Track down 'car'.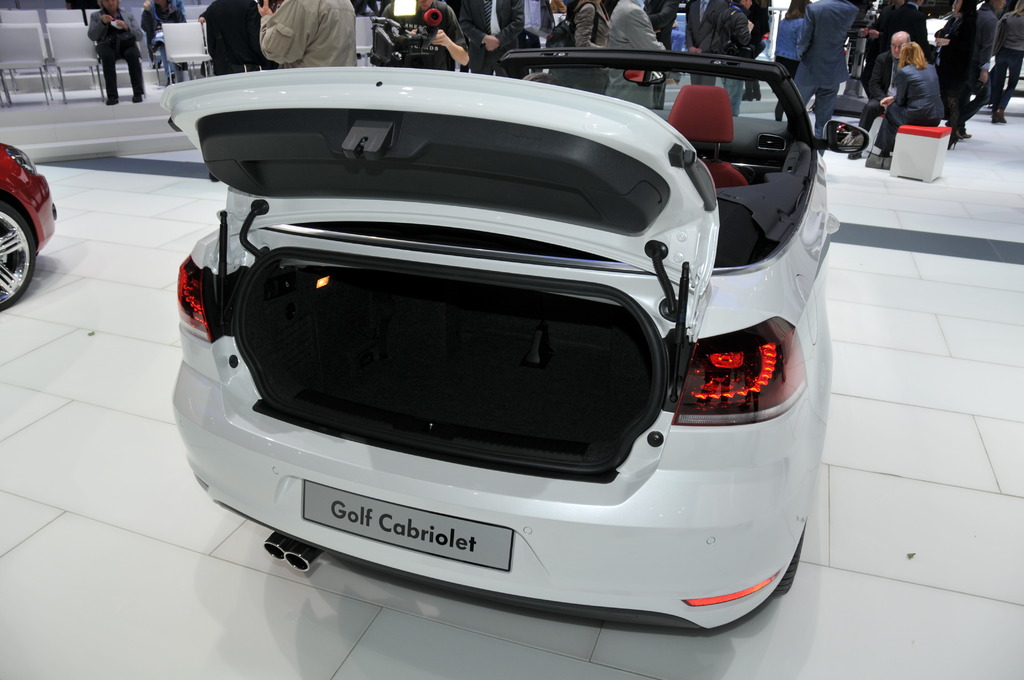
Tracked to (x1=168, y1=40, x2=847, y2=638).
